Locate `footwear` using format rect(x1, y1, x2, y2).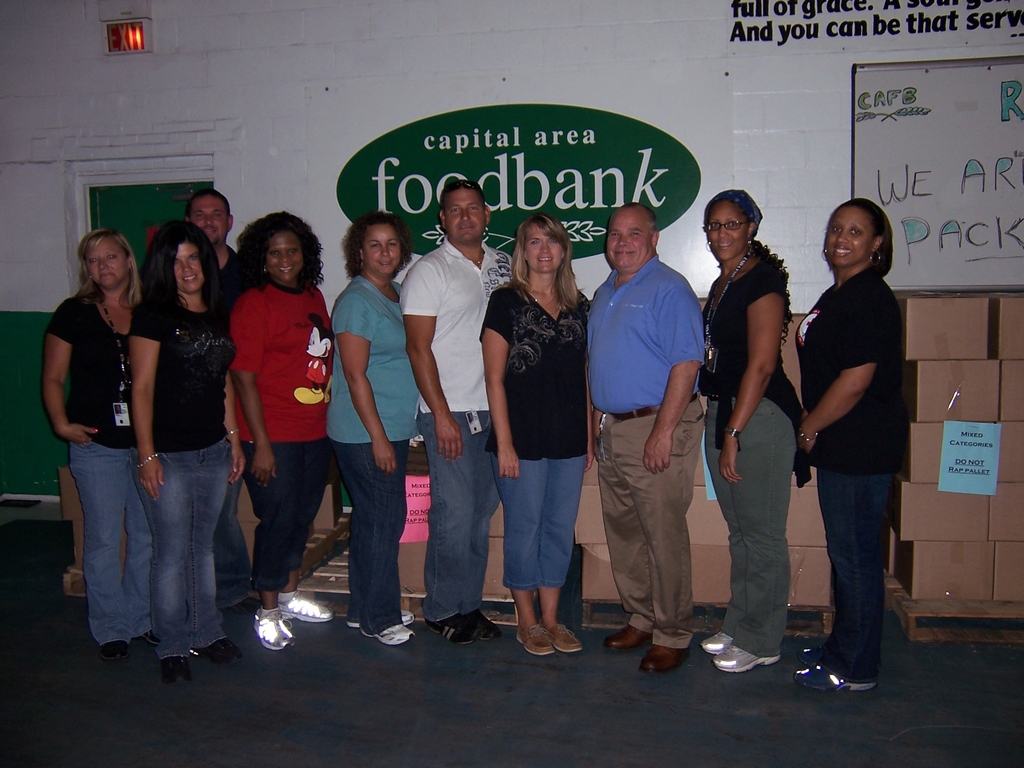
rect(161, 653, 198, 682).
